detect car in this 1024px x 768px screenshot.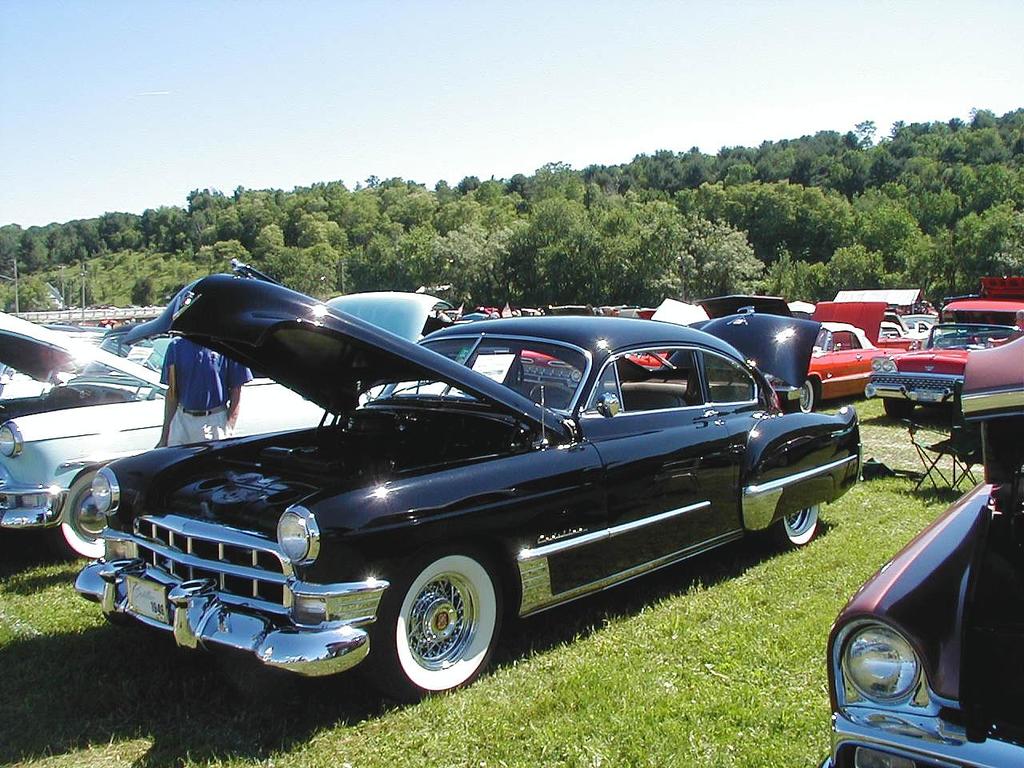
Detection: Rect(0, 286, 516, 562).
